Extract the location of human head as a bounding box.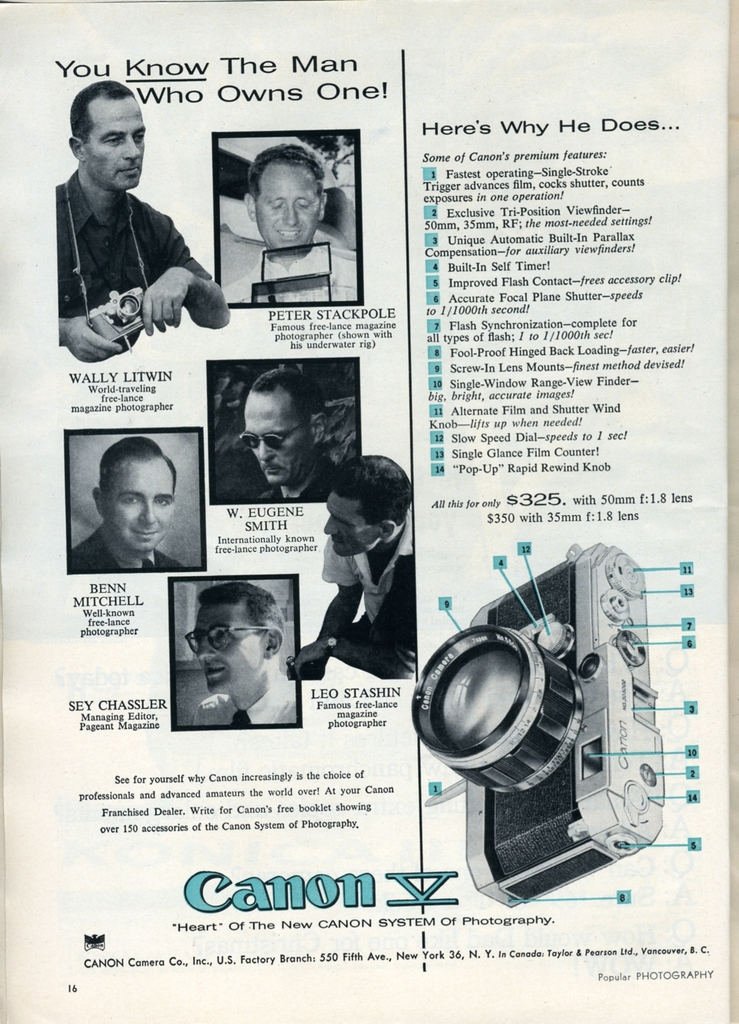
BBox(88, 429, 174, 537).
